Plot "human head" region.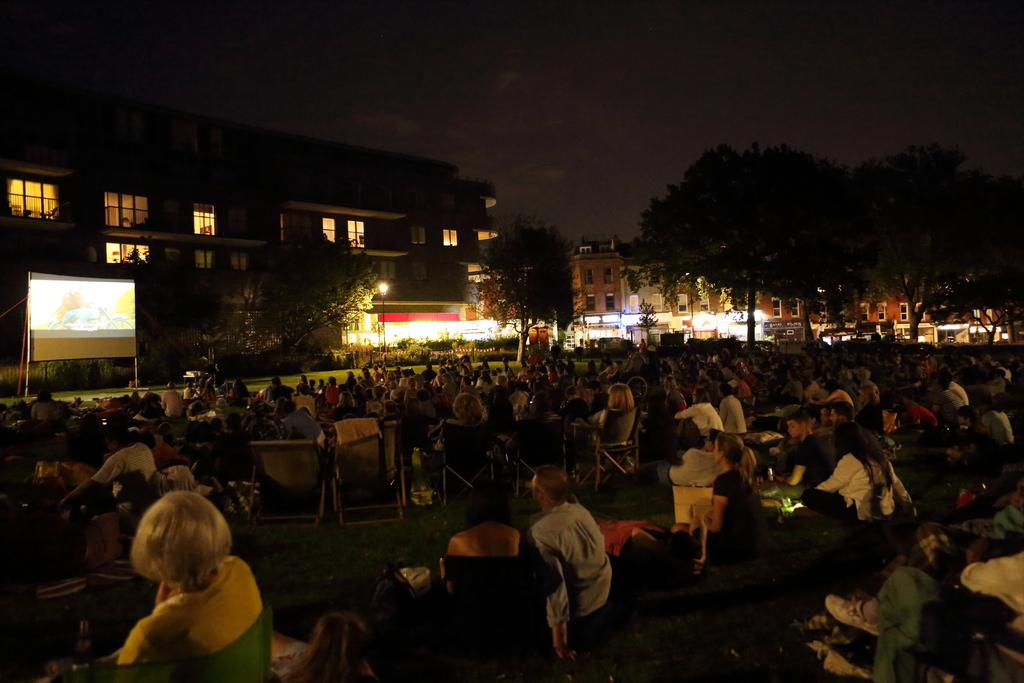
Plotted at 834,420,865,451.
